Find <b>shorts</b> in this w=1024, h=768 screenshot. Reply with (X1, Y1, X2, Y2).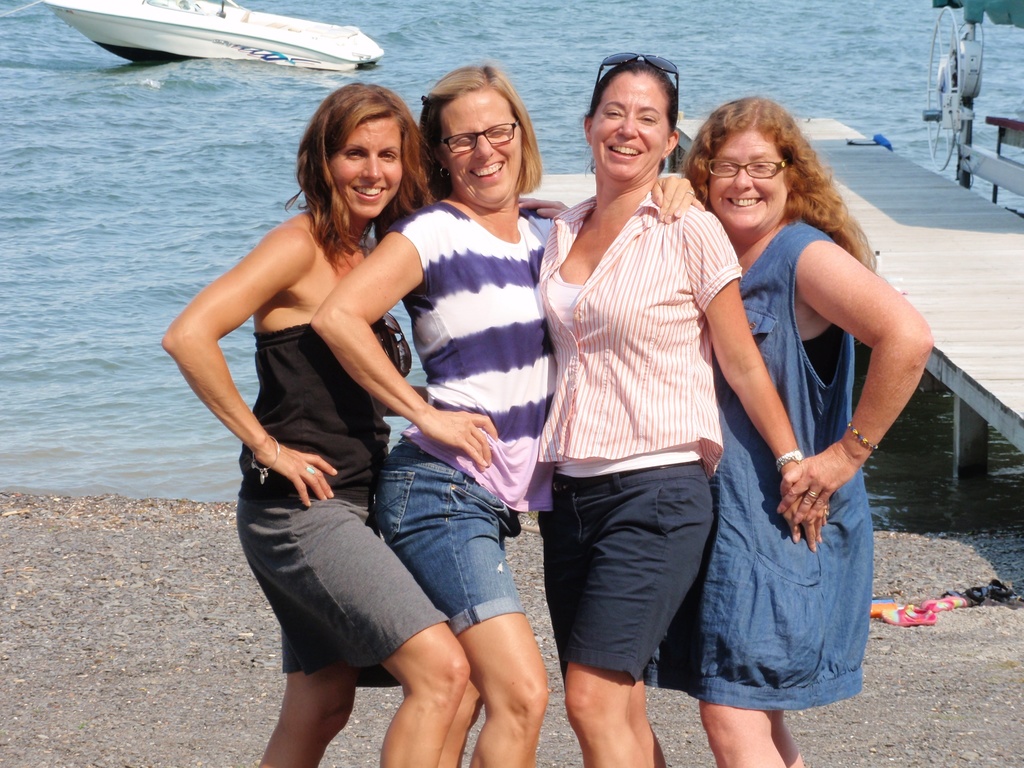
(535, 464, 714, 686).
